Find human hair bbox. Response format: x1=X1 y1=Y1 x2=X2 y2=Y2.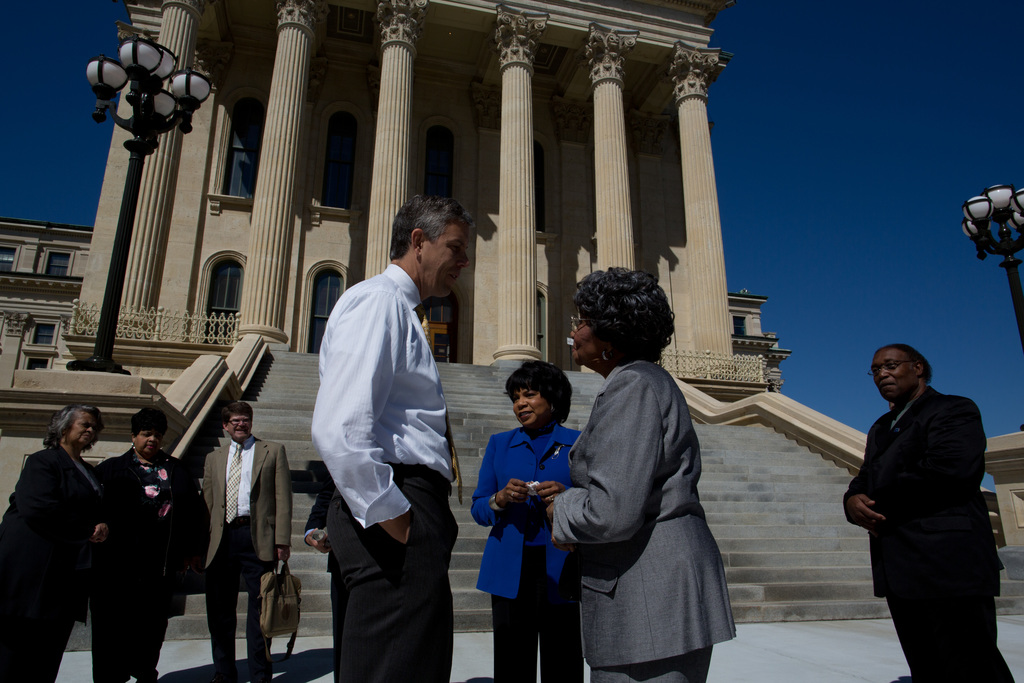
x1=390 y1=193 x2=474 y2=271.
